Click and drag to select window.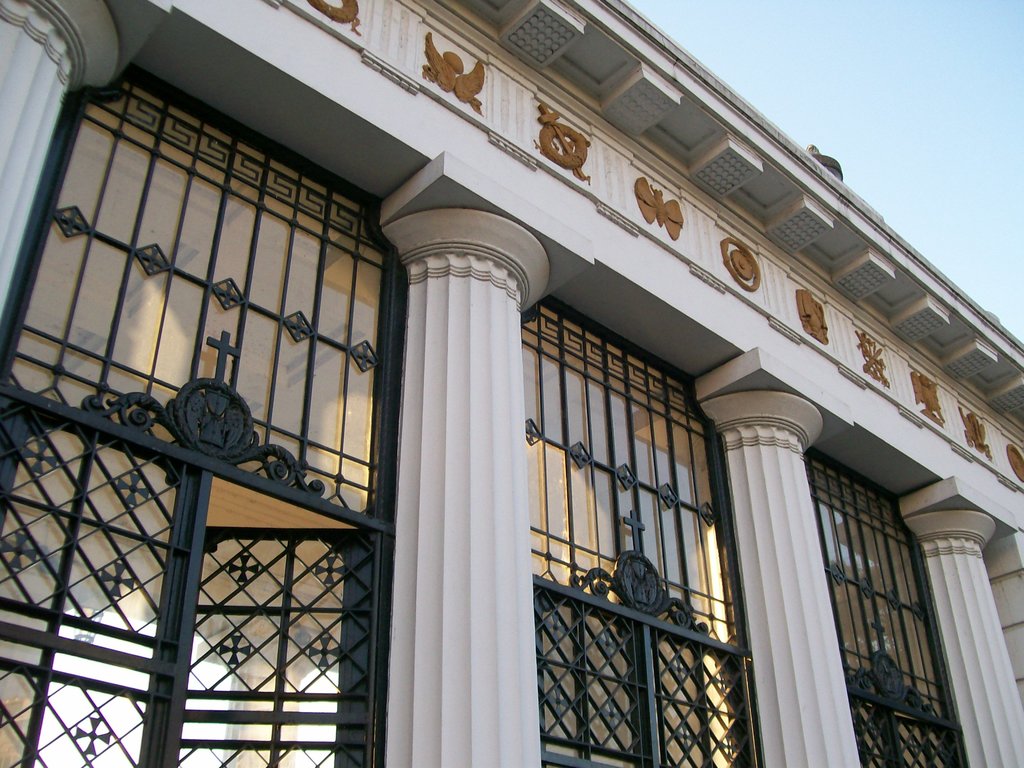
Selection: pyautogui.locateOnScreen(804, 447, 976, 762).
